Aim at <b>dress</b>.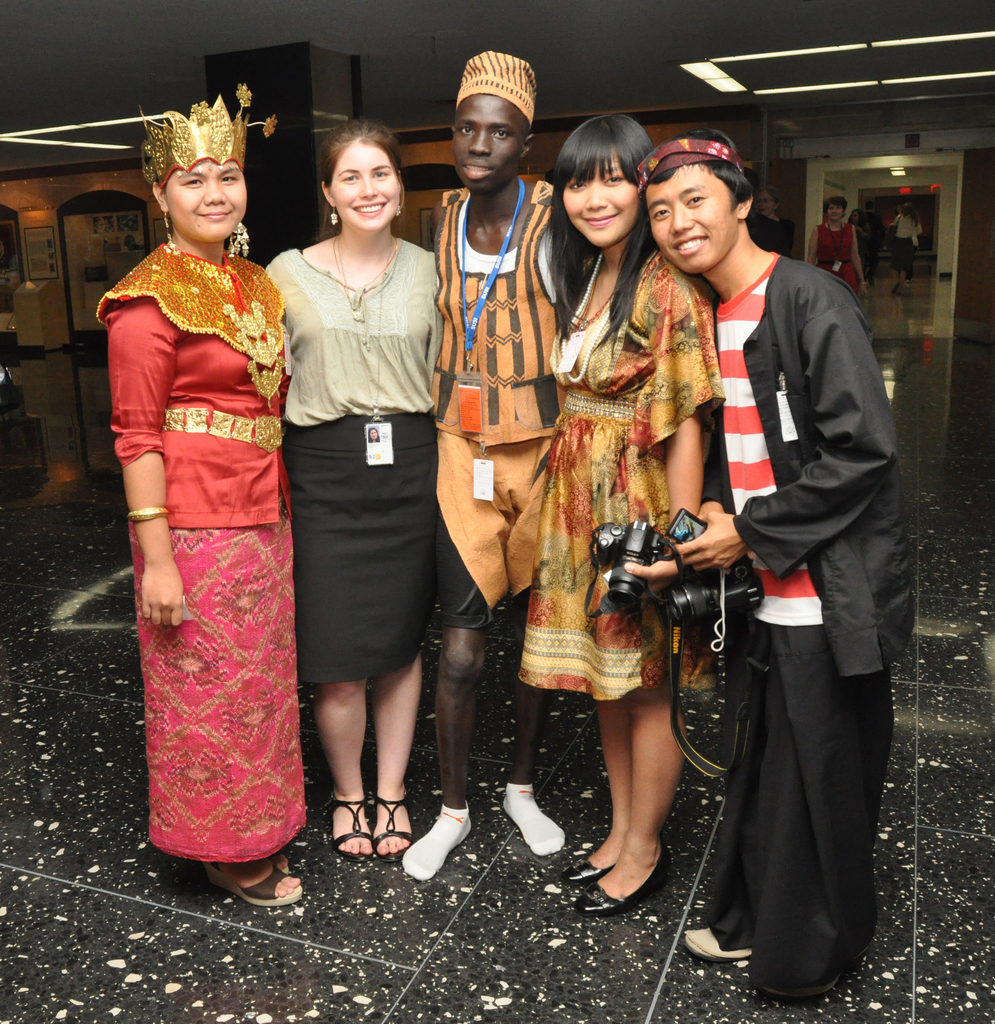
Aimed at x1=521, y1=250, x2=728, y2=701.
